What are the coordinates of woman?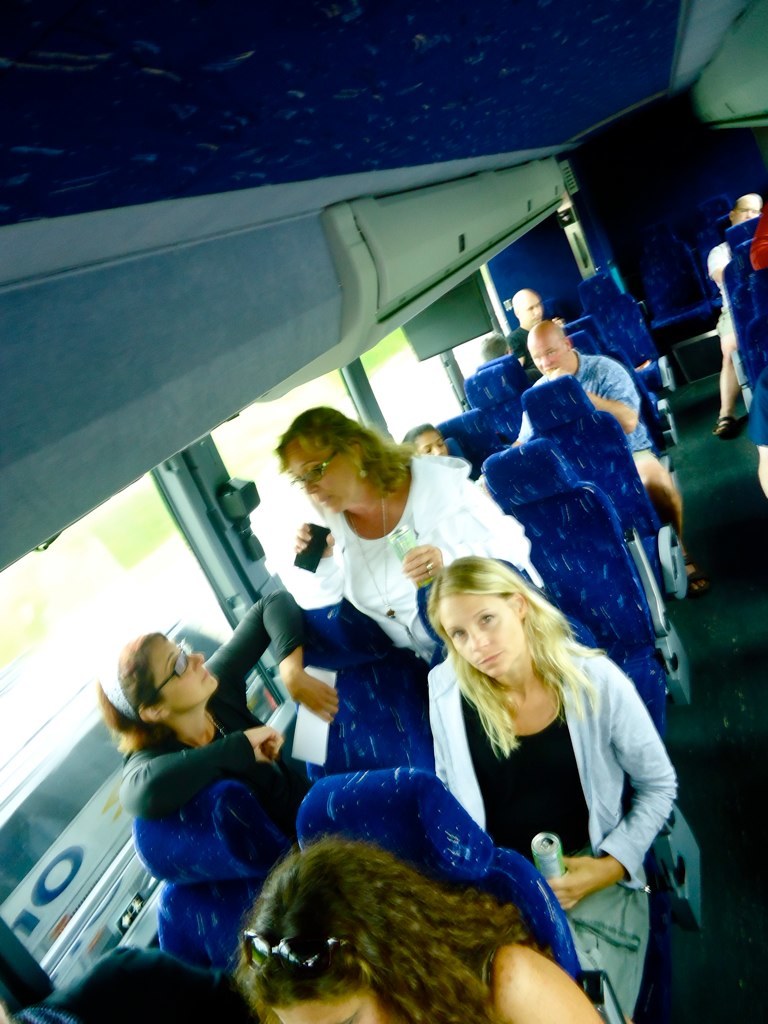
x1=433, y1=556, x2=675, y2=1023.
